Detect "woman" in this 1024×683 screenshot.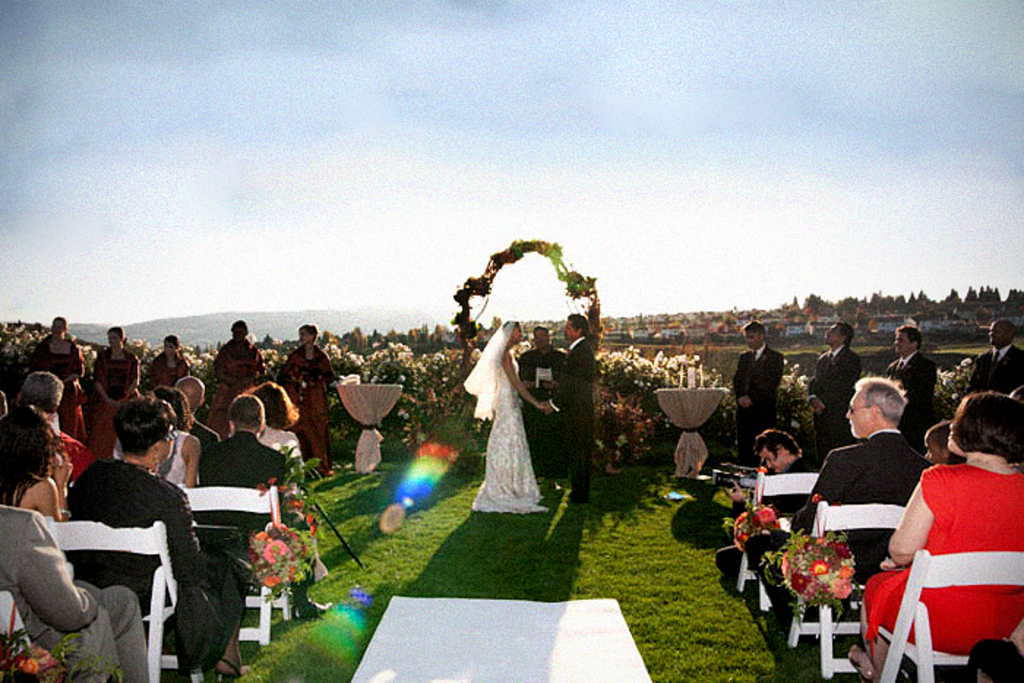
Detection: <region>0, 398, 72, 516</region>.
